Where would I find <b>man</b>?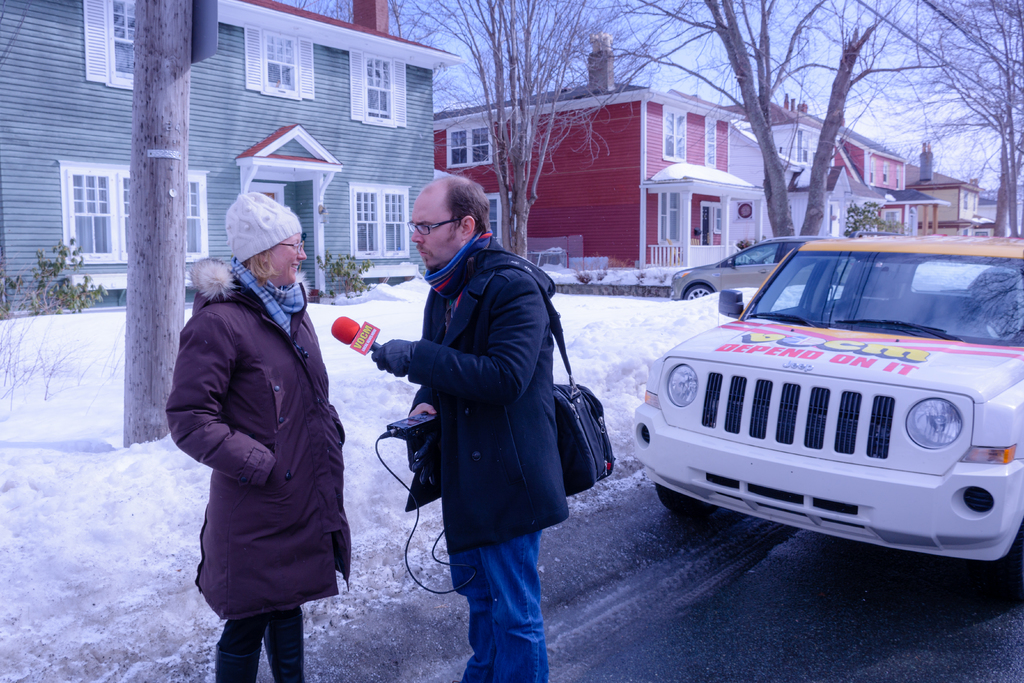
At 173,177,362,682.
